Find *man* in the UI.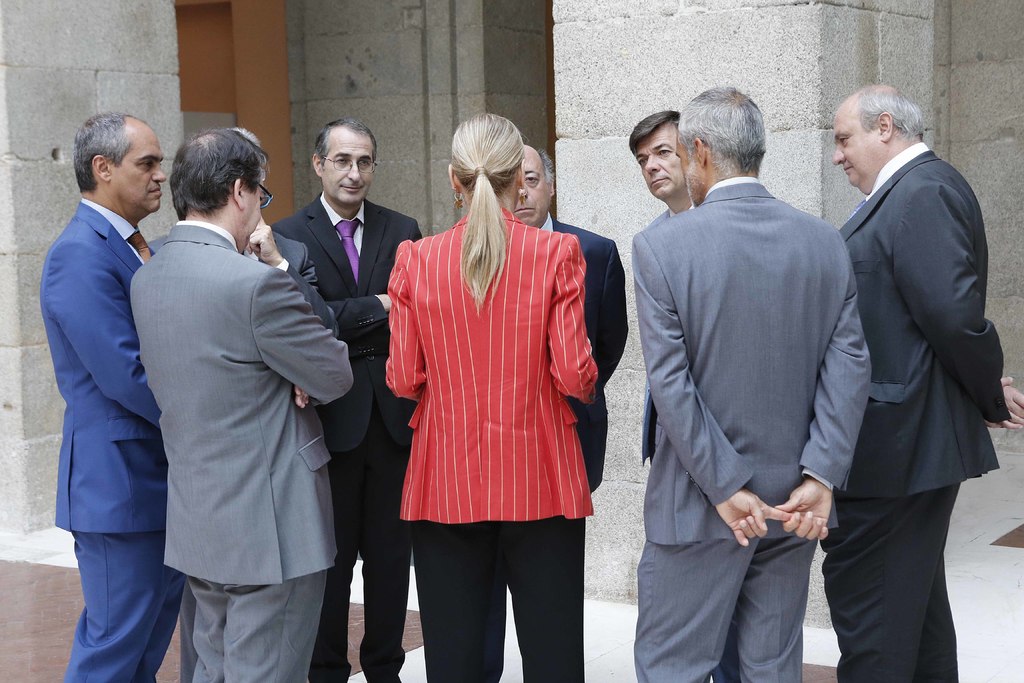
UI element at 42, 111, 185, 682.
